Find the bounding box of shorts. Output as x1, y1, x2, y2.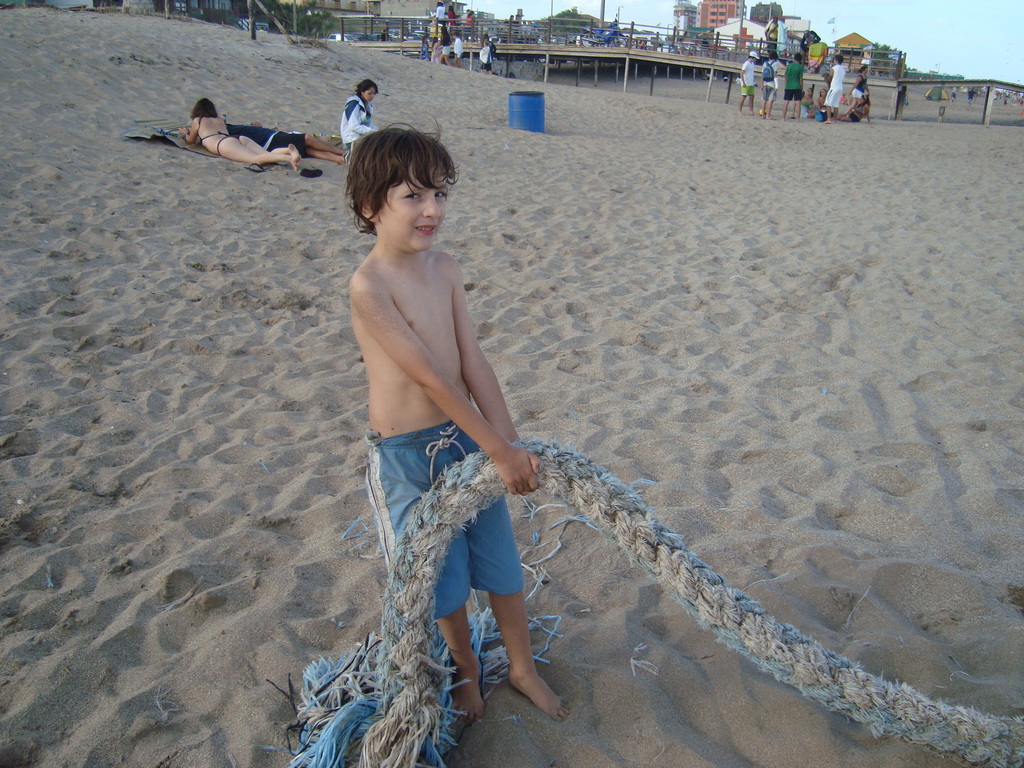
739, 85, 755, 95.
